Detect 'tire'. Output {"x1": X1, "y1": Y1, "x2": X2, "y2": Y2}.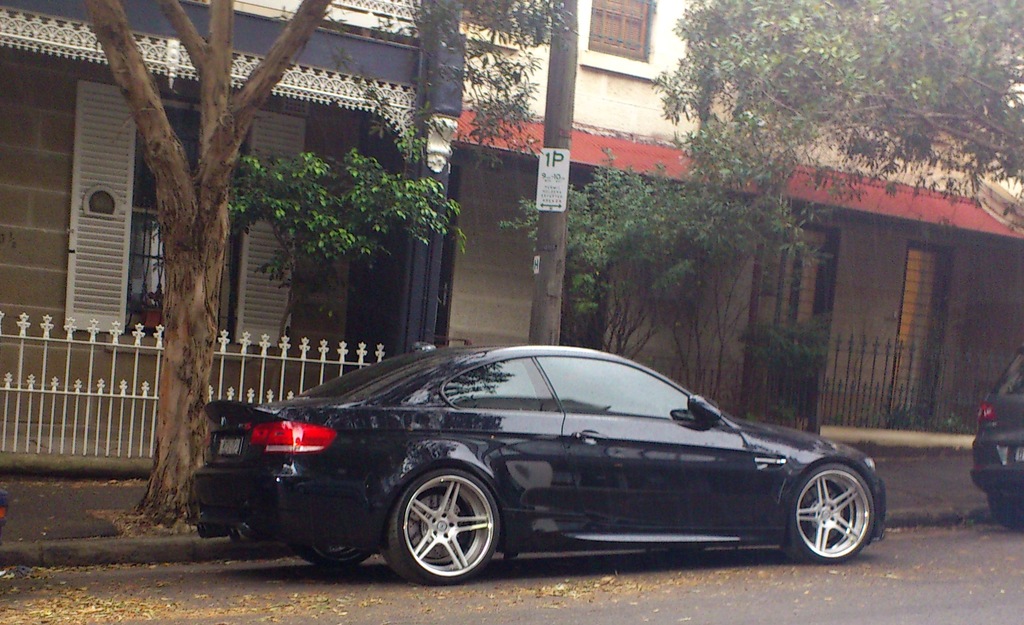
{"x1": 990, "y1": 494, "x2": 1023, "y2": 533}.
